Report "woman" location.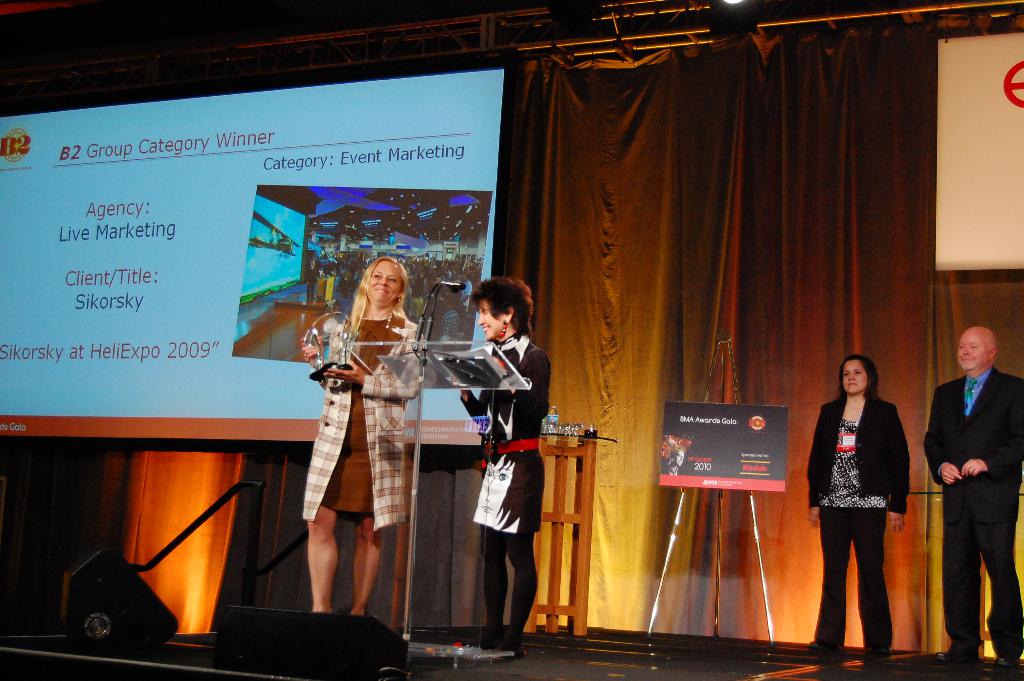
Report: 302:256:423:614.
